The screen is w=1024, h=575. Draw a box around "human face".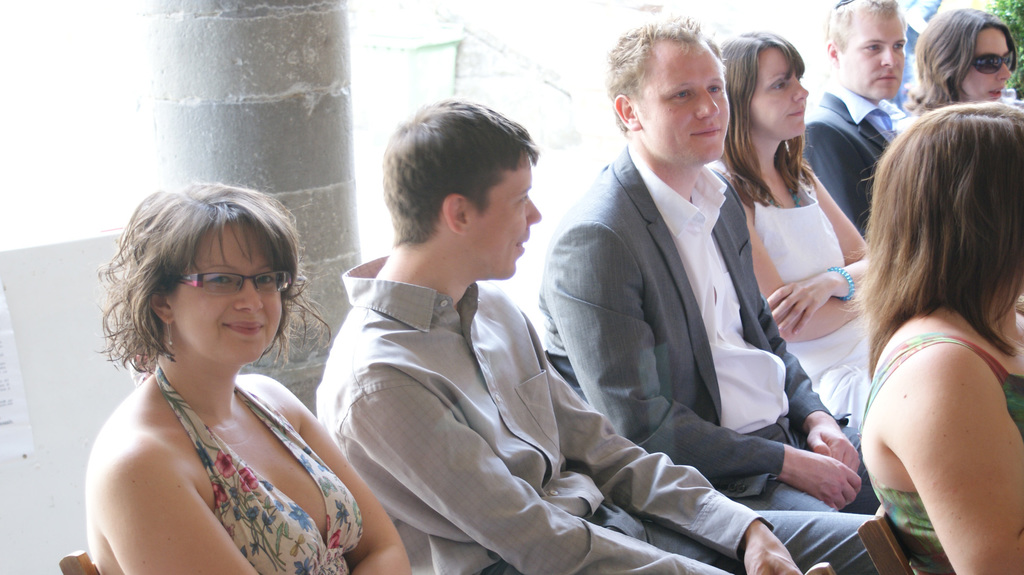
locate(465, 156, 544, 281).
